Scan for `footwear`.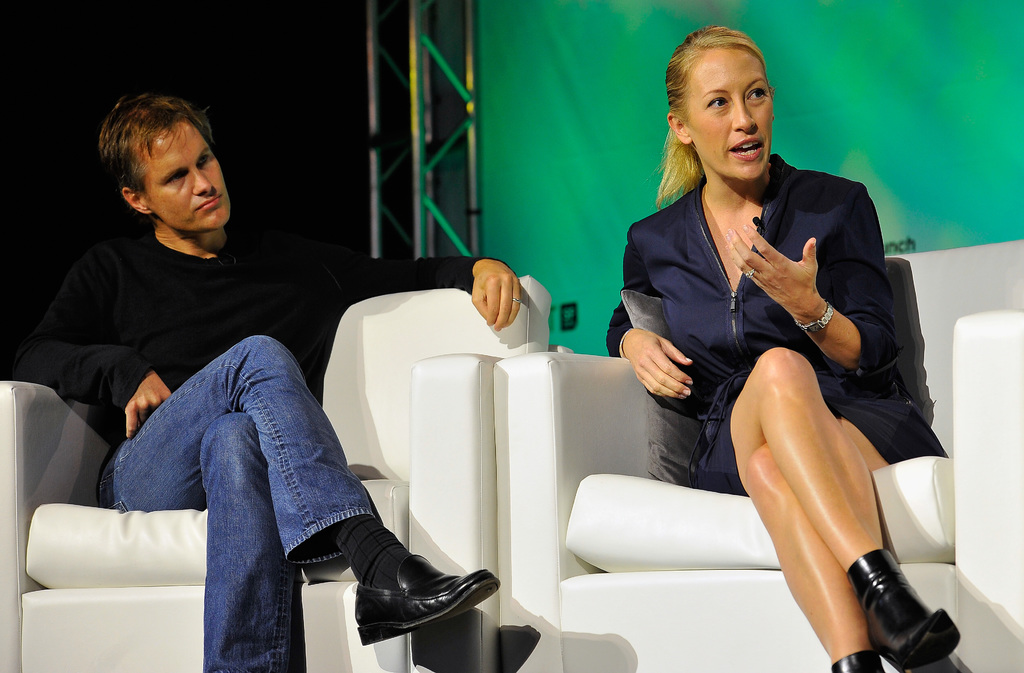
Scan result: [left=830, top=645, right=885, bottom=672].
